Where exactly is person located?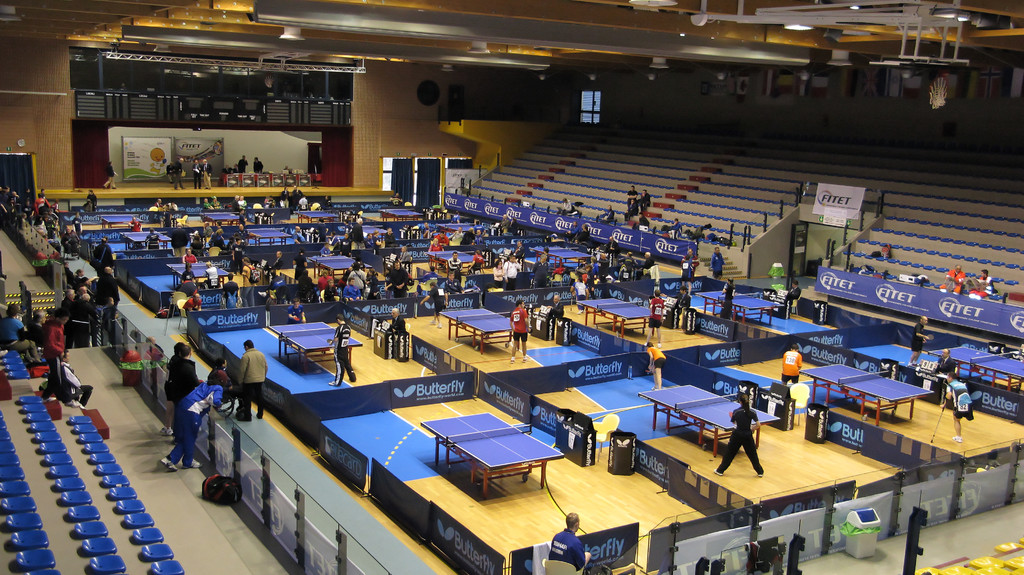
Its bounding box is (left=164, top=203, right=176, bottom=212).
